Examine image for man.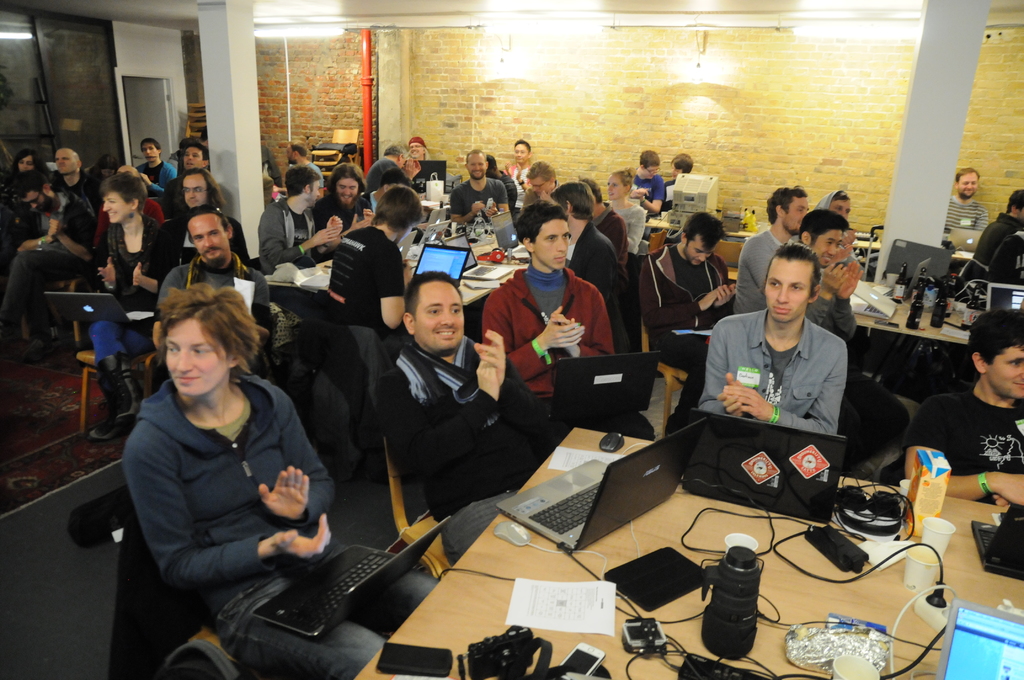
Examination result: crop(314, 159, 375, 270).
